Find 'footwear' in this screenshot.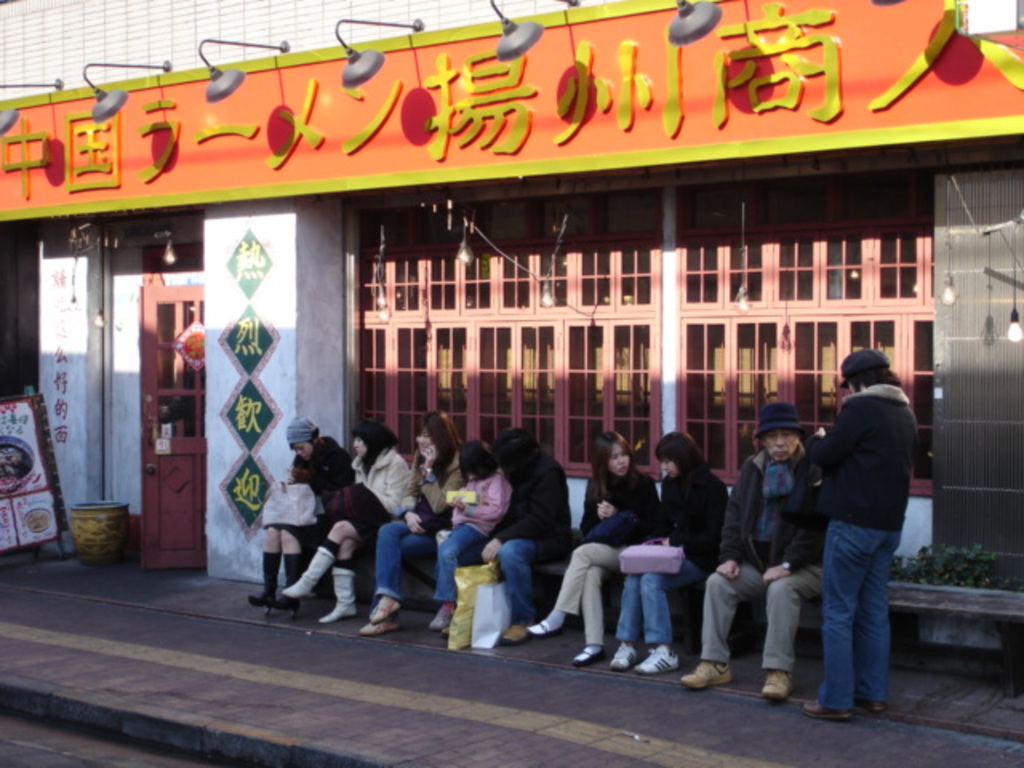
The bounding box for 'footwear' is select_region(680, 656, 733, 694).
